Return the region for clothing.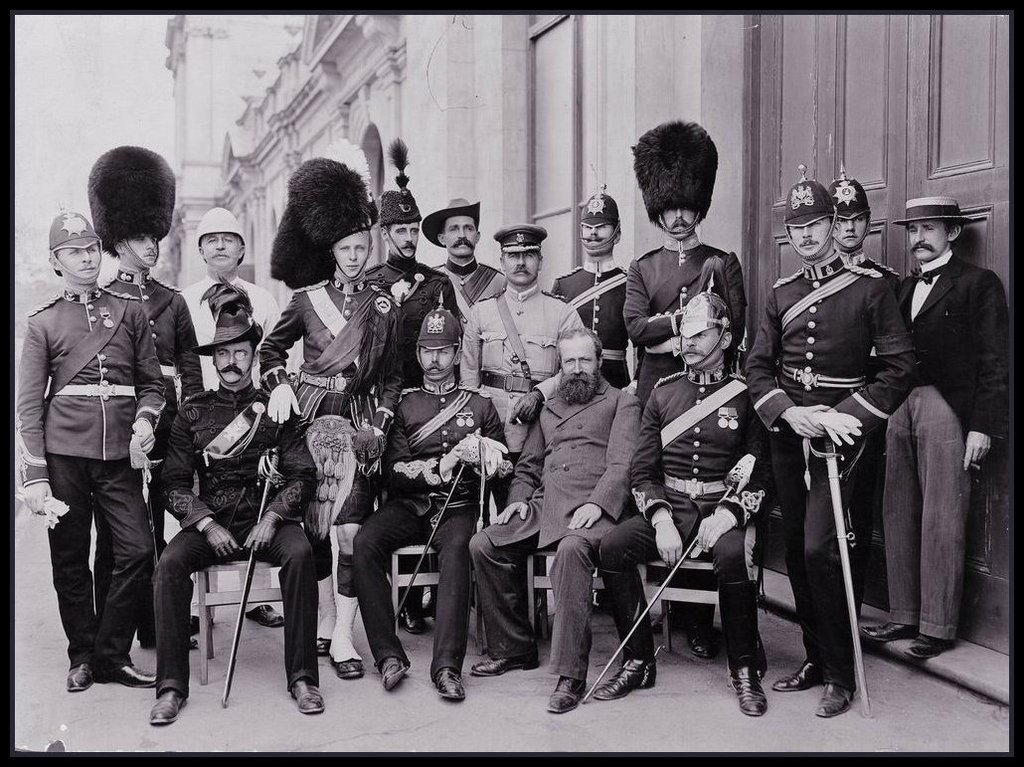
box(457, 286, 588, 446).
